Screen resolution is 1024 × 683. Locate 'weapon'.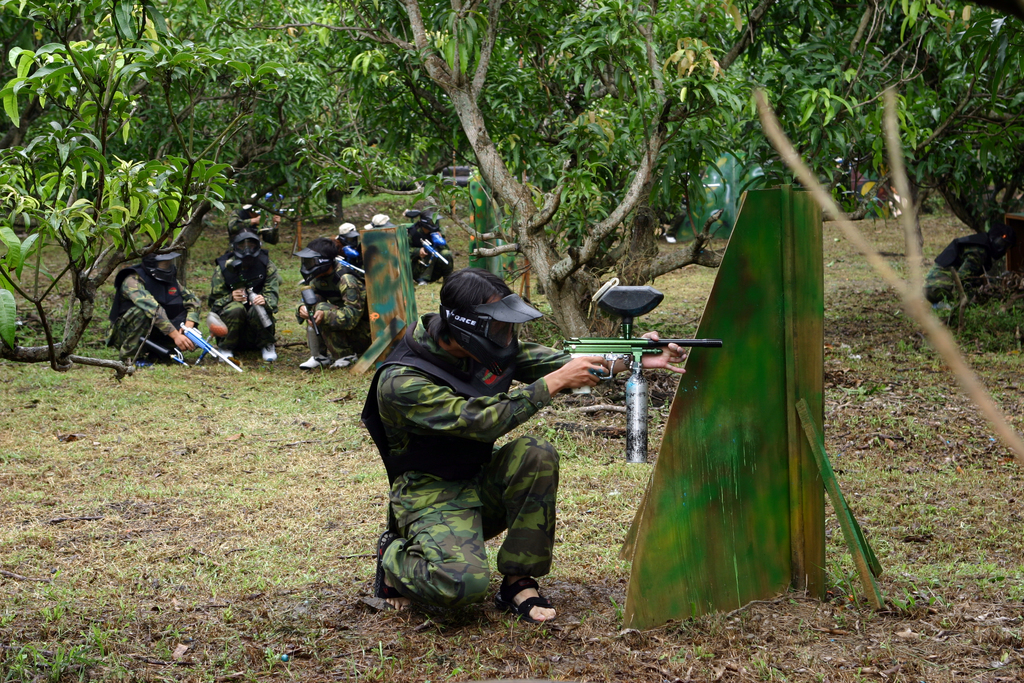
(250,277,270,334).
